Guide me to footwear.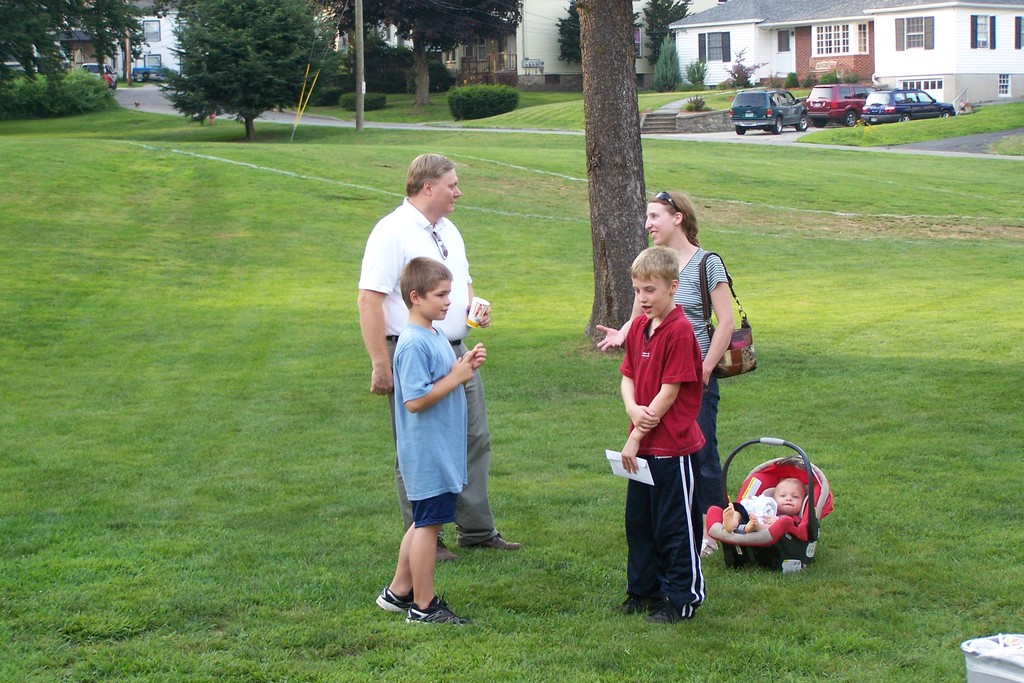
Guidance: x1=435 y1=537 x2=461 y2=562.
